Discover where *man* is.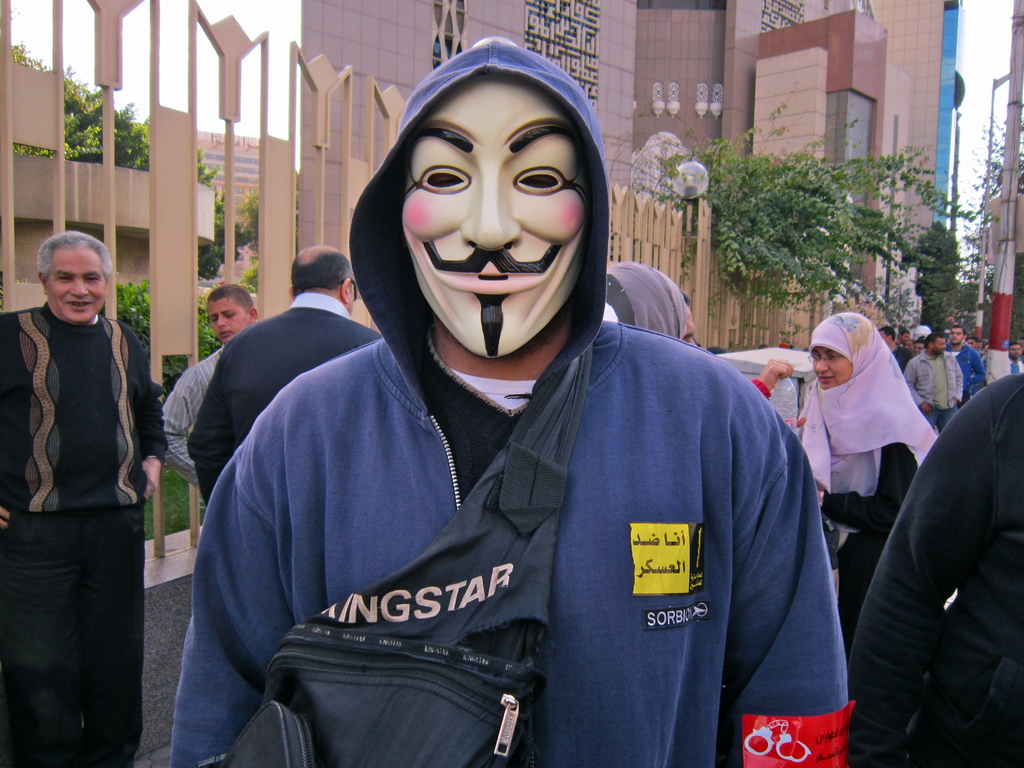
Discovered at (x1=182, y1=236, x2=385, y2=510).
